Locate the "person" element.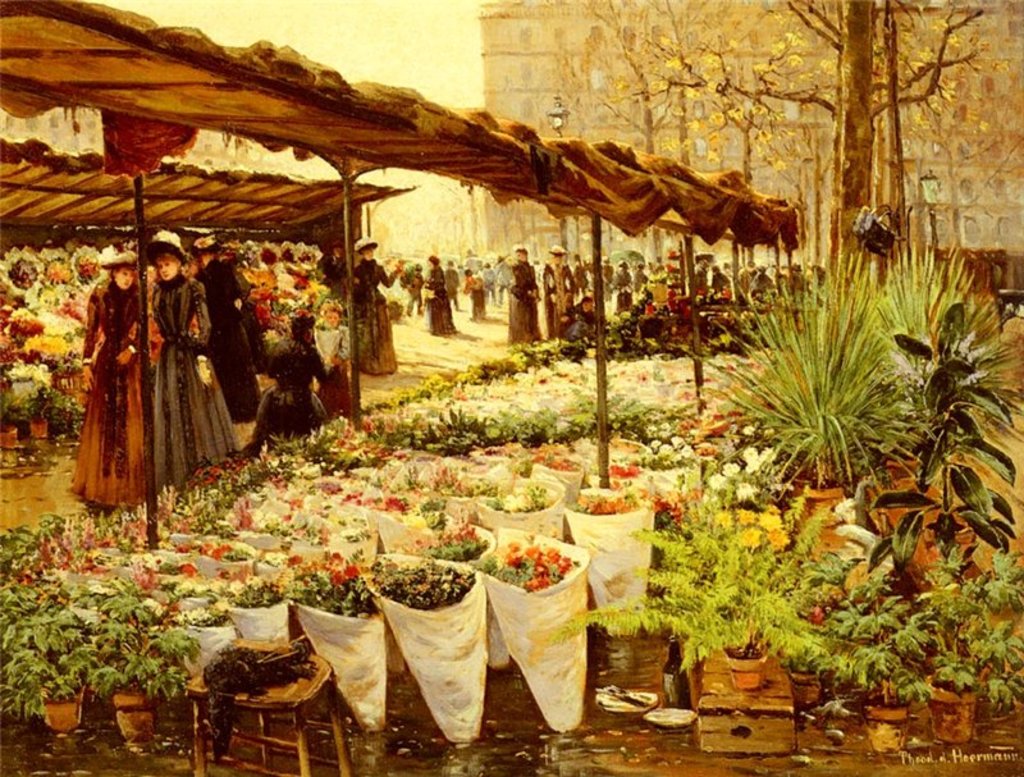
Element bbox: (241, 303, 335, 460).
